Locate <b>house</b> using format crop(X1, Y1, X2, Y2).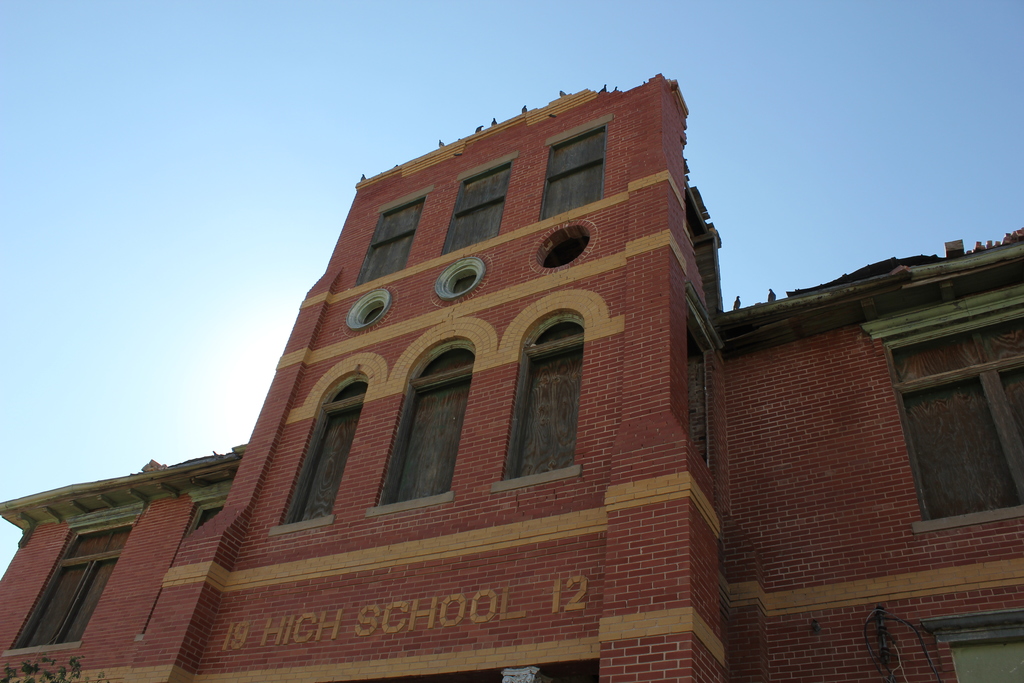
crop(1, 72, 1023, 682).
